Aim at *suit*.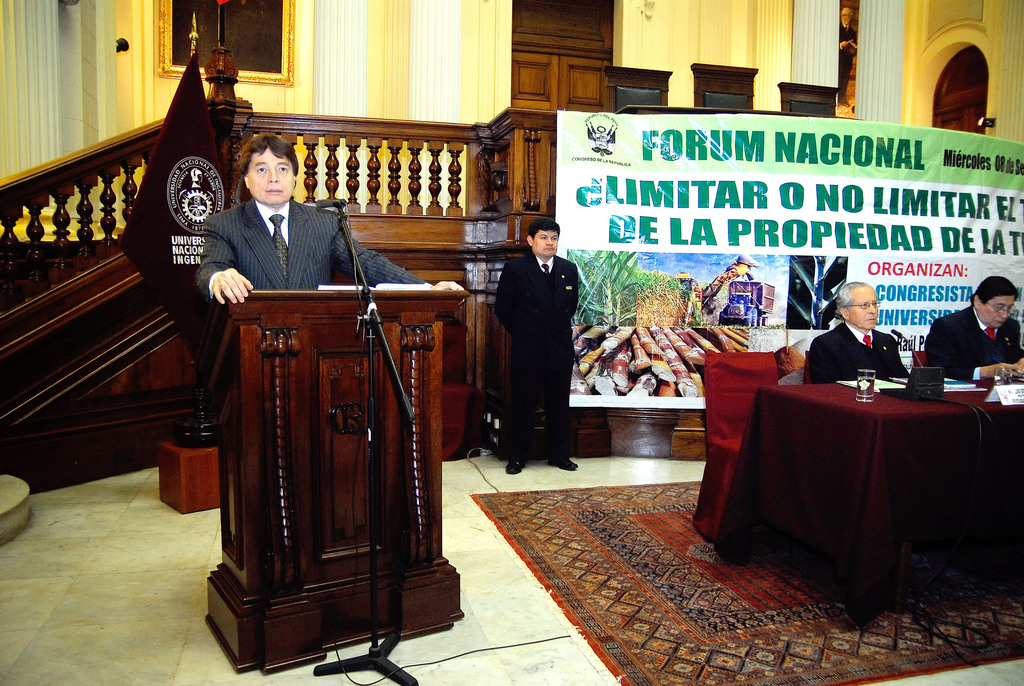
Aimed at crop(490, 221, 585, 470).
